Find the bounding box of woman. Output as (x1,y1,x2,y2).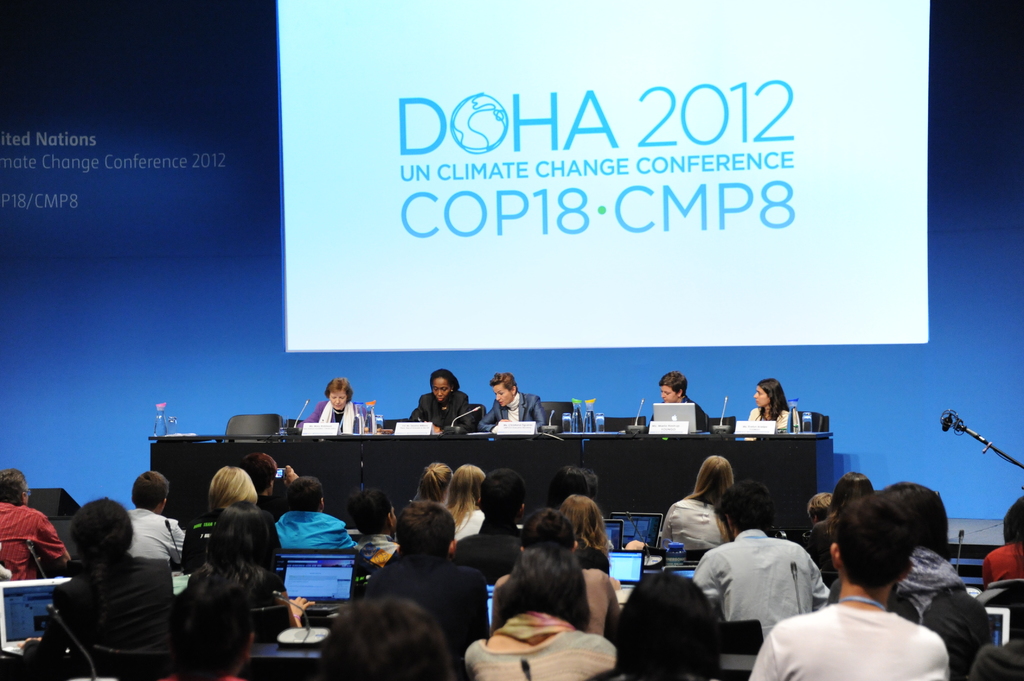
(188,501,317,628).
